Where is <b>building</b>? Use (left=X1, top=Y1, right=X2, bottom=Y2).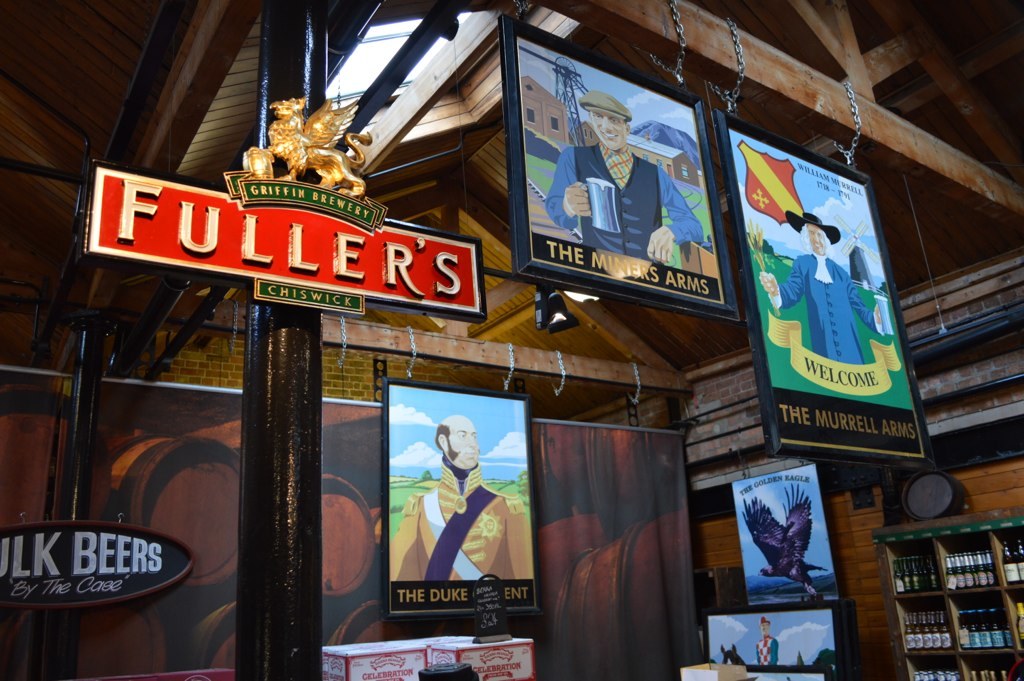
(left=0, top=0, right=1023, bottom=680).
